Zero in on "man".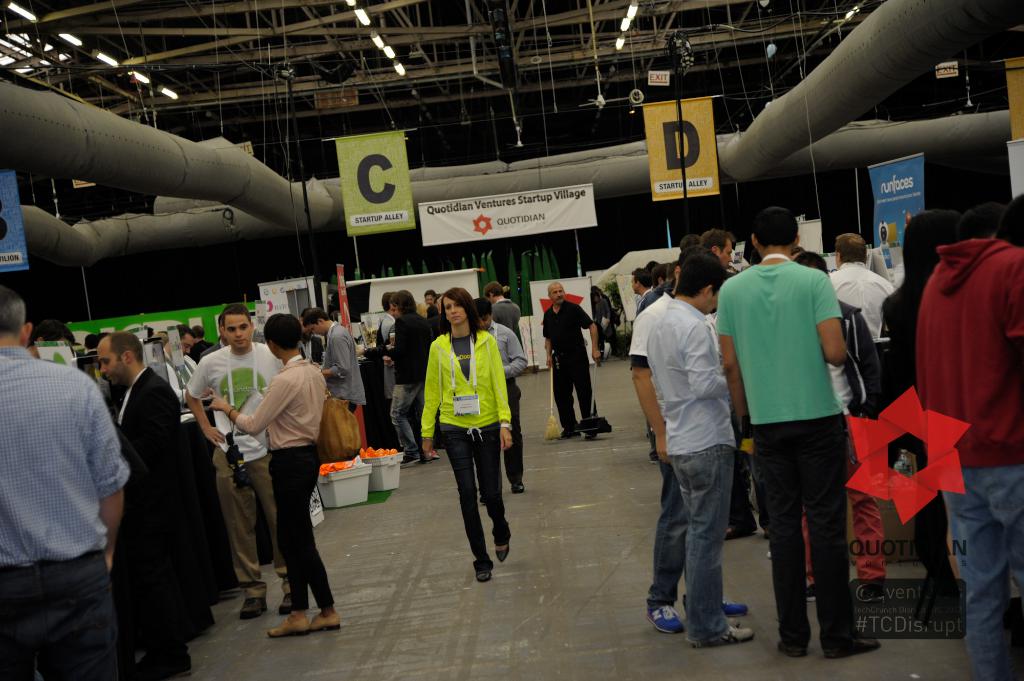
Zeroed in: 96/332/195/680.
